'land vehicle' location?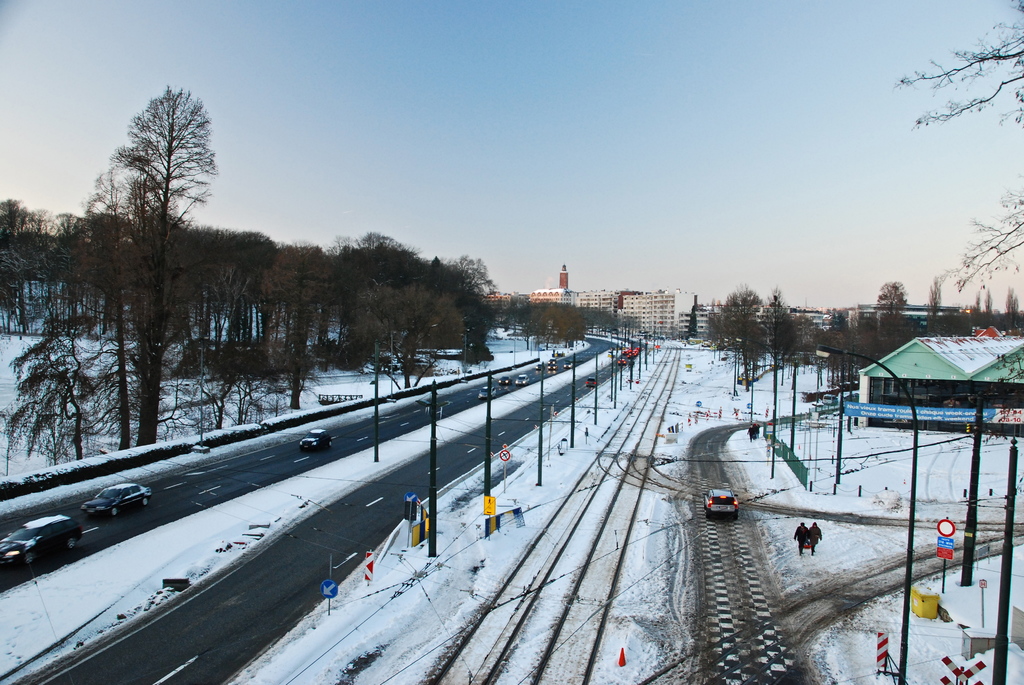
{"x1": 615, "y1": 357, "x2": 627, "y2": 367}
